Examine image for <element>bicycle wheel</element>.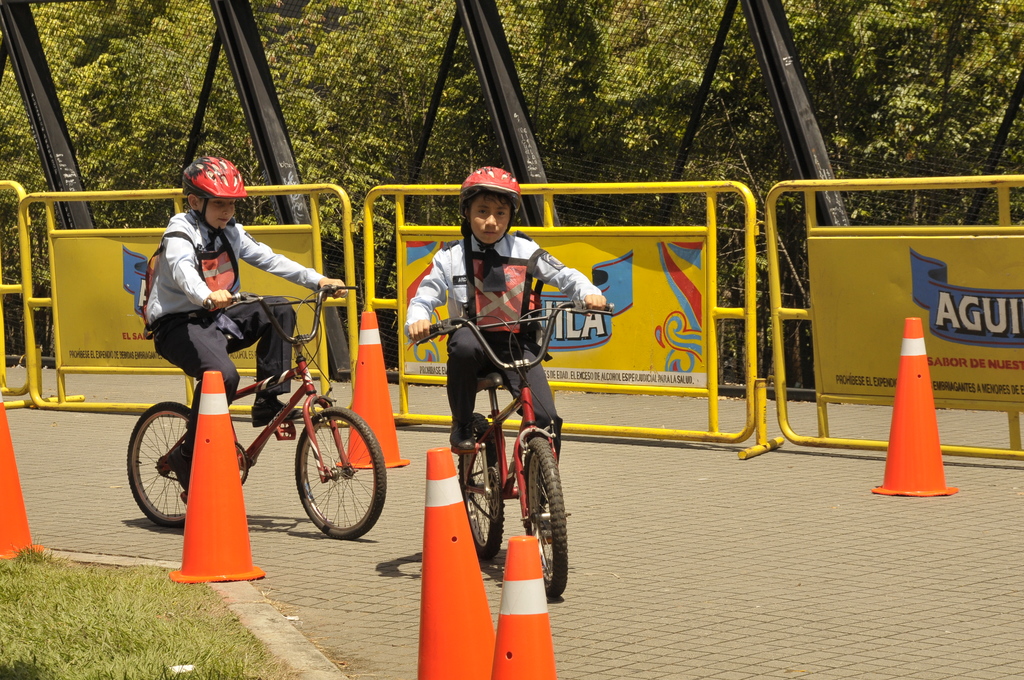
Examination result: (x1=290, y1=408, x2=390, y2=538).
